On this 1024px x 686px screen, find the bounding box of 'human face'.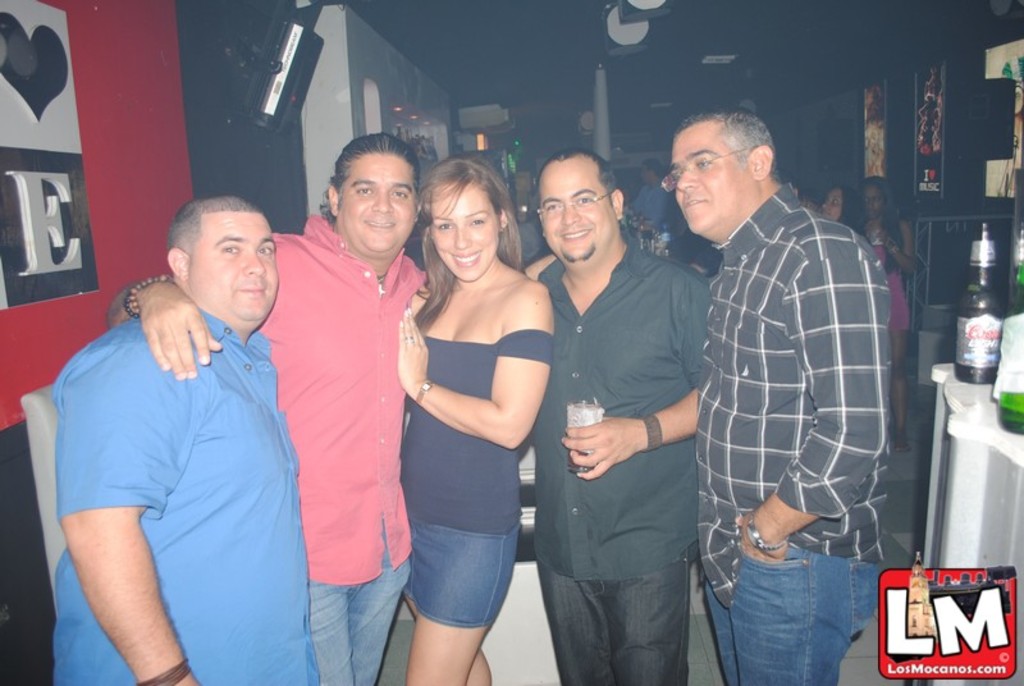
Bounding box: detection(863, 187, 887, 210).
